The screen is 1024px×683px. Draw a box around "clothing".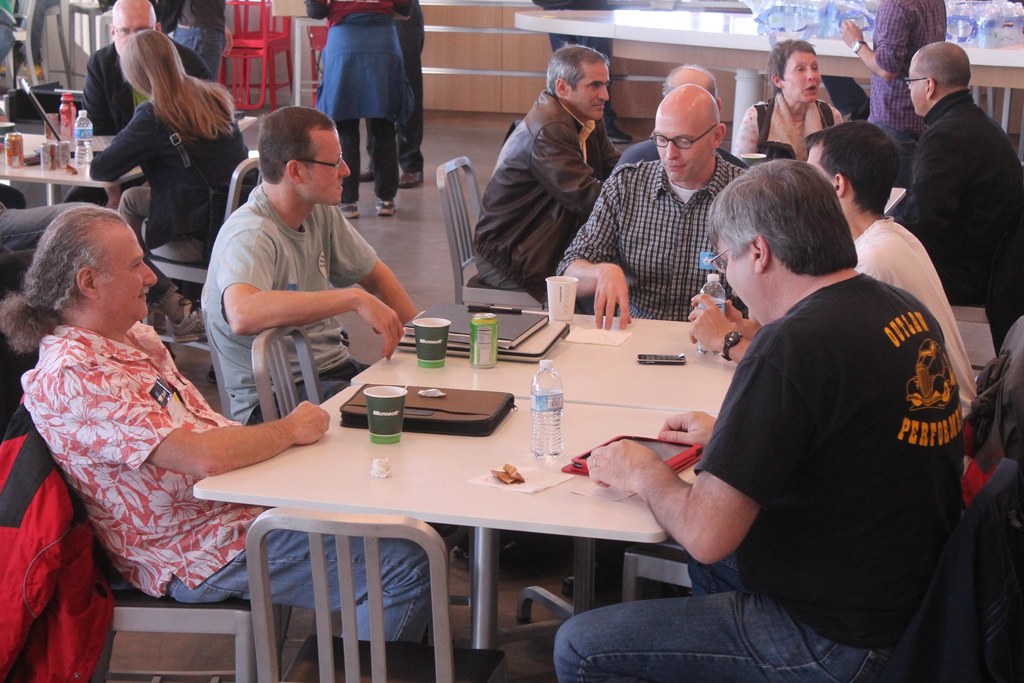
locate(0, 195, 181, 310).
